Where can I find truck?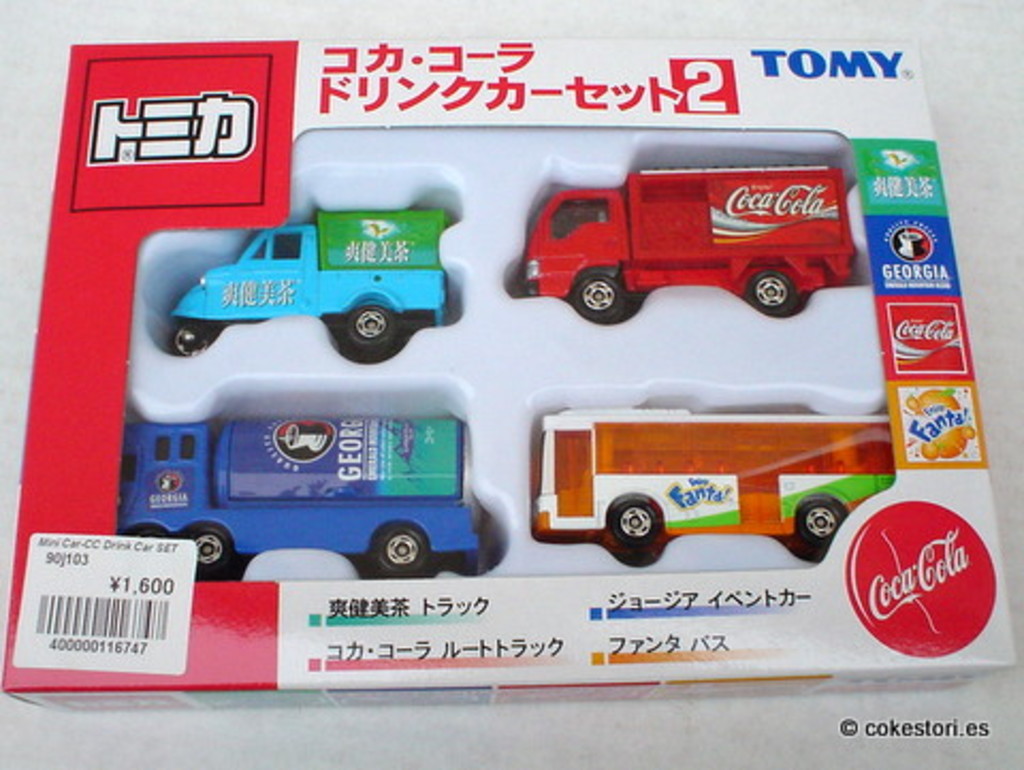
You can find it at box=[169, 203, 452, 367].
